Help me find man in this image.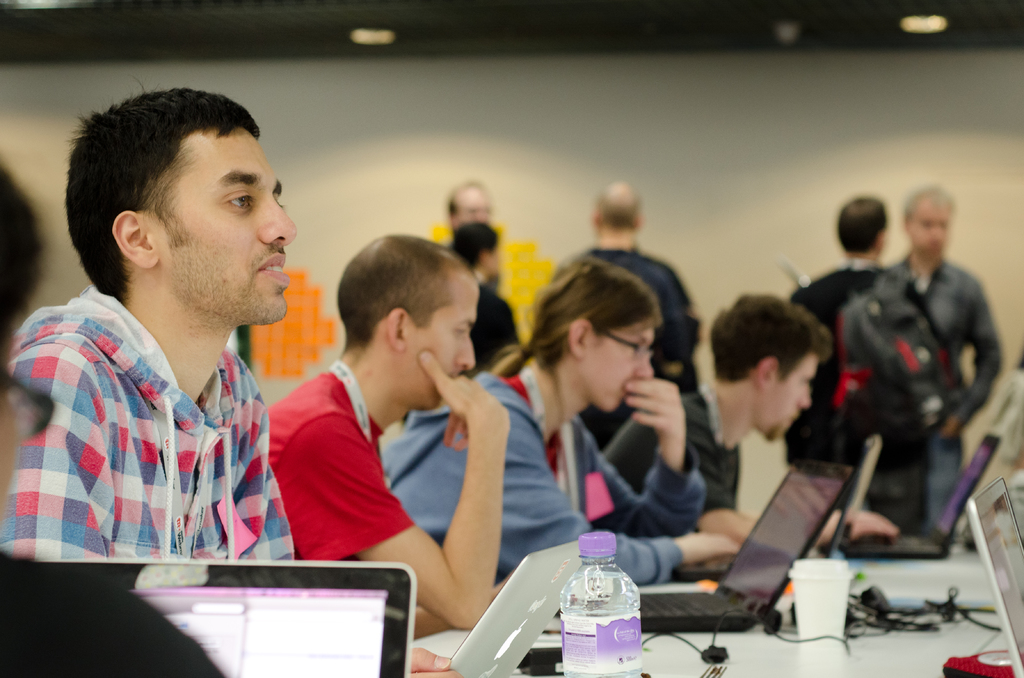
Found it: l=890, t=184, r=998, b=525.
